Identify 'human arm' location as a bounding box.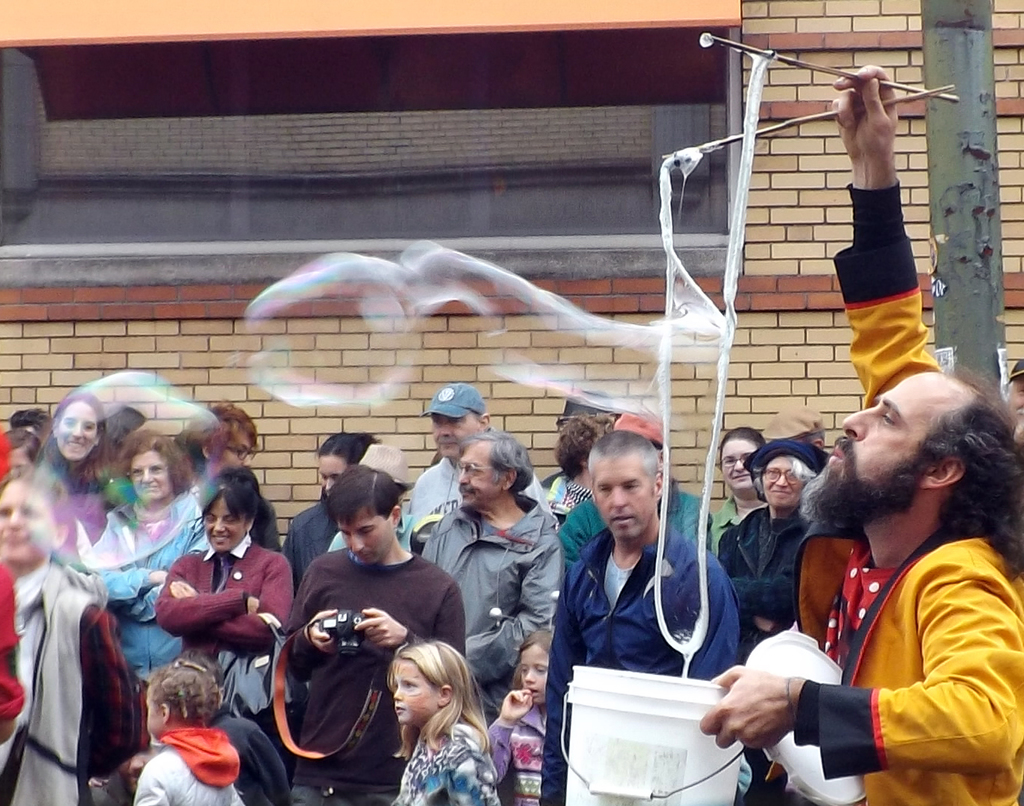
left=127, top=765, right=175, bottom=805.
